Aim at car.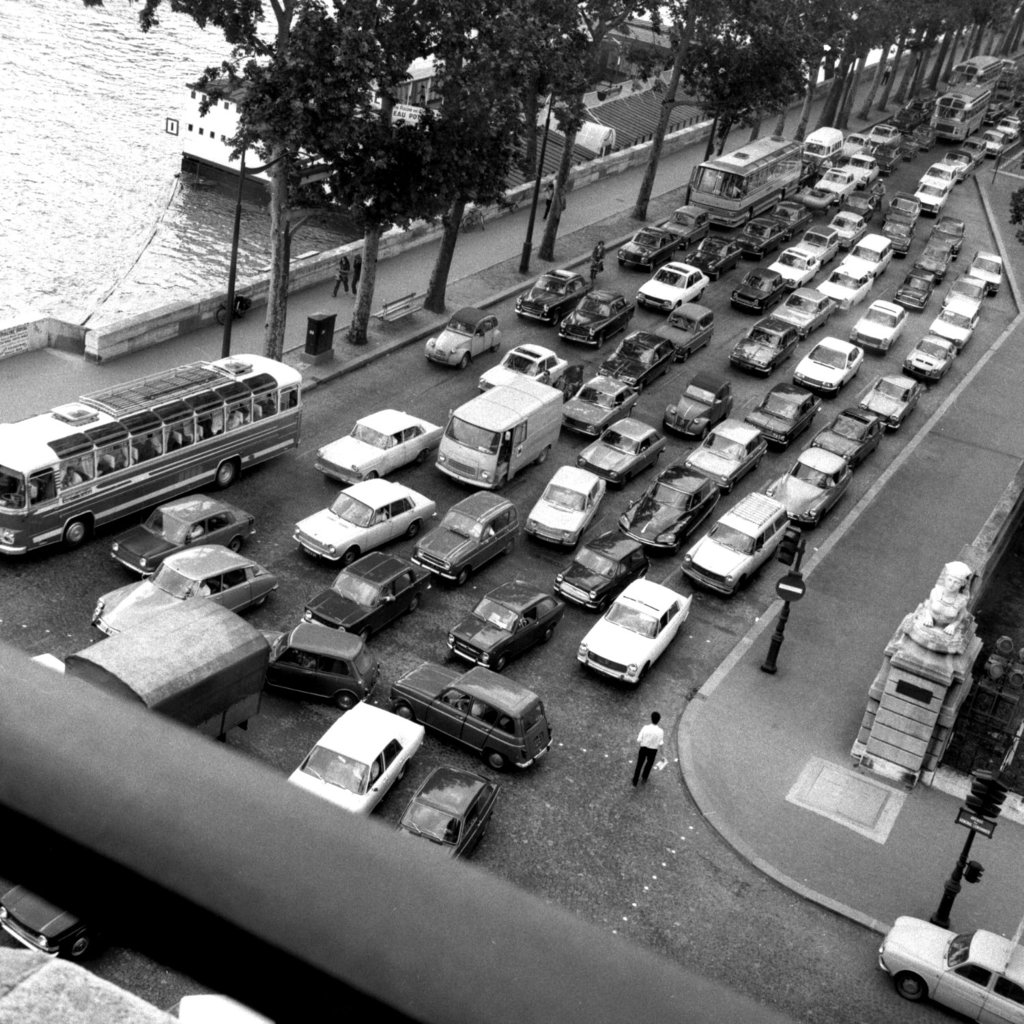
Aimed at bbox(806, 172, 854, 211).
